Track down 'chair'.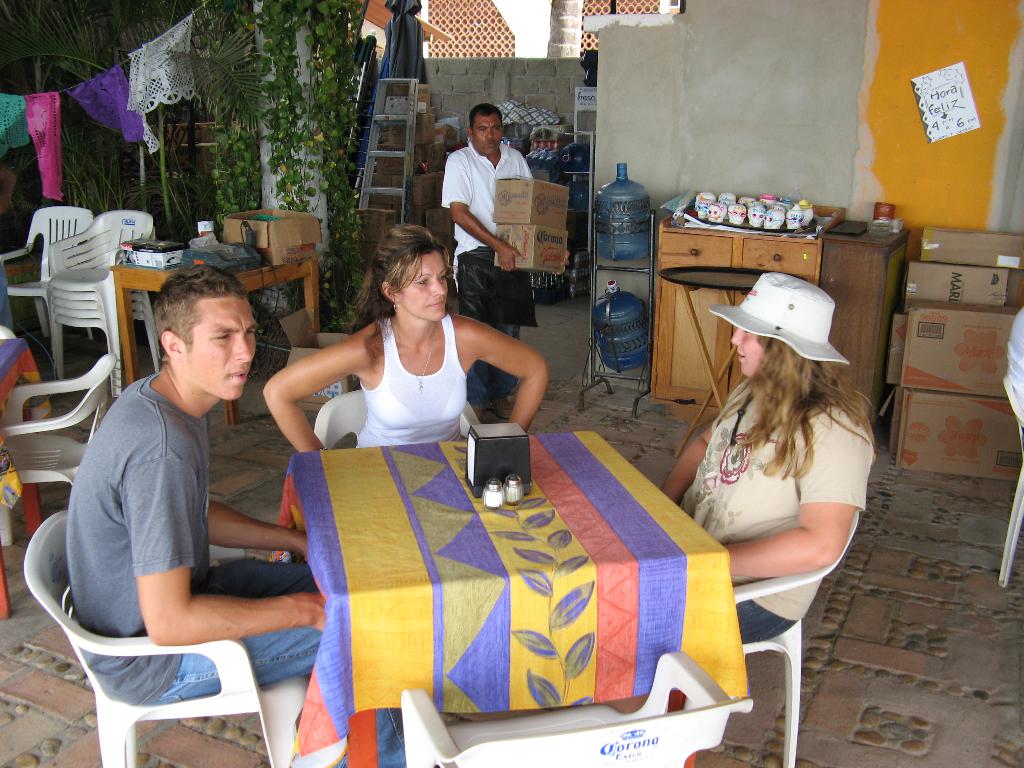
Tracked to [left=0, top=349, right=119, bottom=552].
